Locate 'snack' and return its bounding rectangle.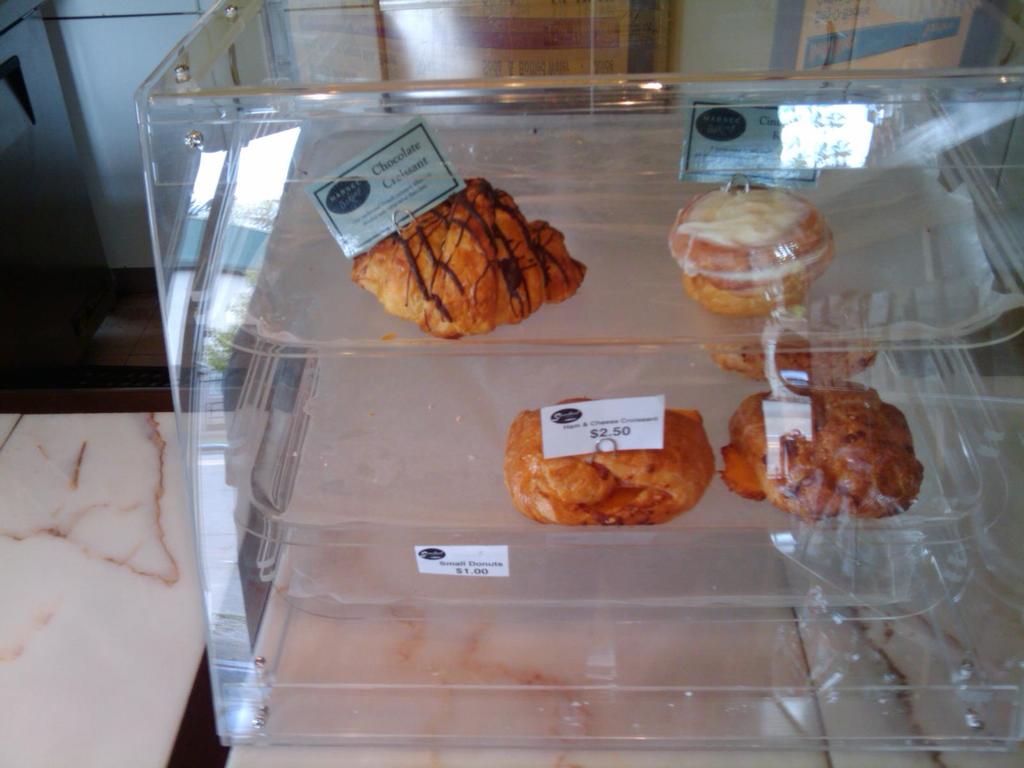
x1=708, y1=342, x2=883, y2=383.
